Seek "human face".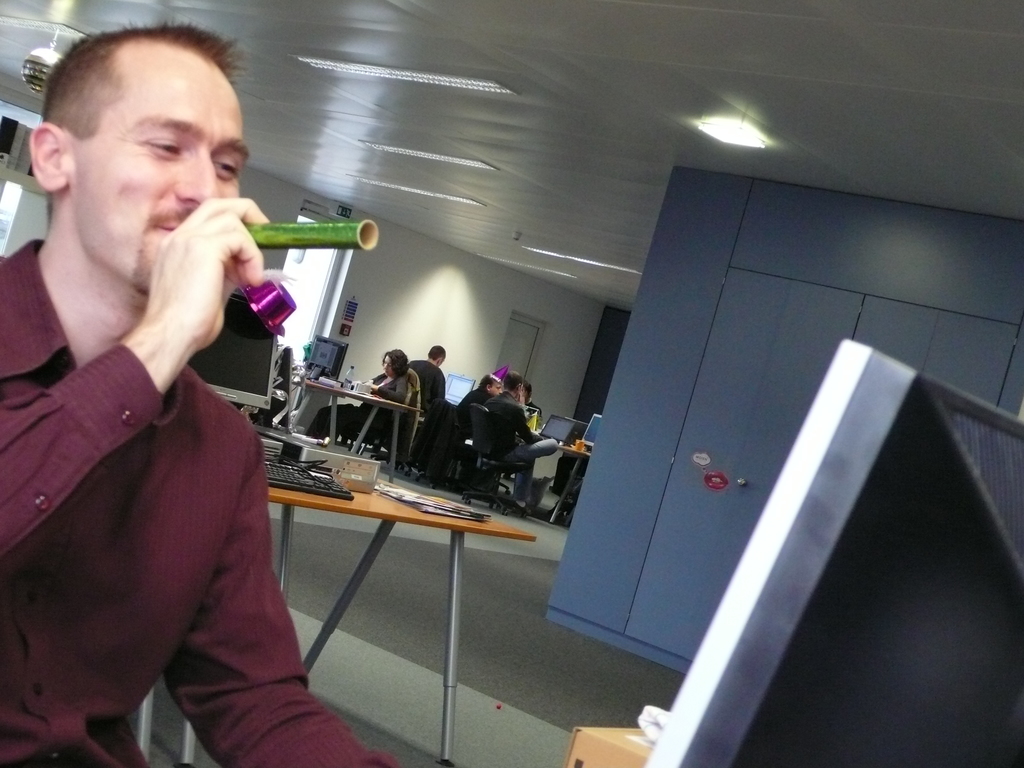
l=77, t=65, r=250, b=290.
